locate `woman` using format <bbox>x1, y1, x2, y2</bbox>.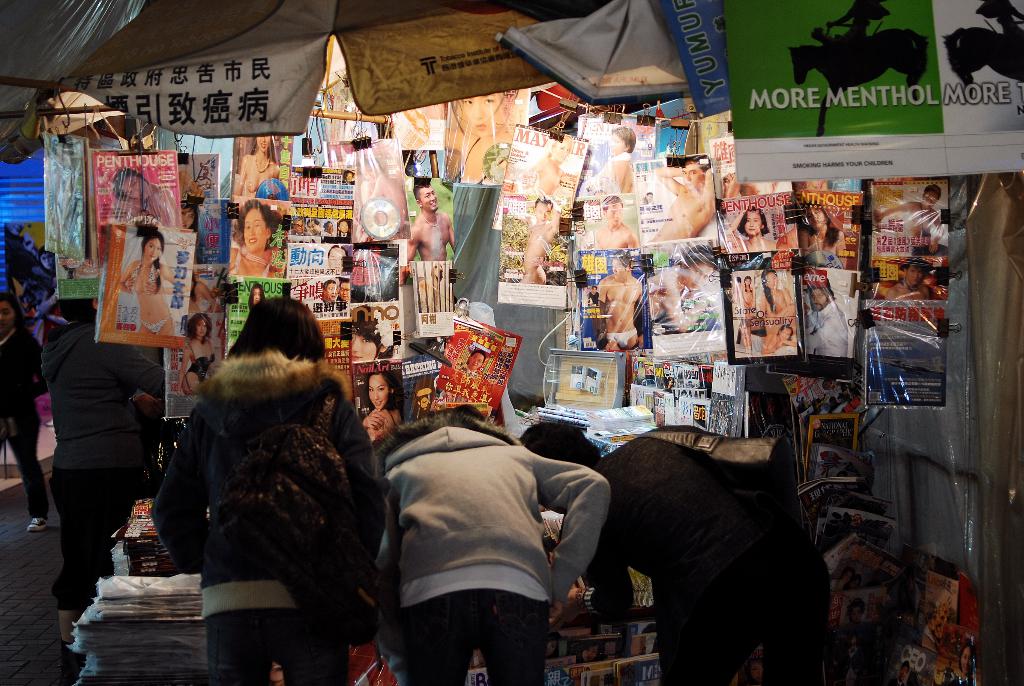
<bbox>40, 296, 166, 685</bbox>.
